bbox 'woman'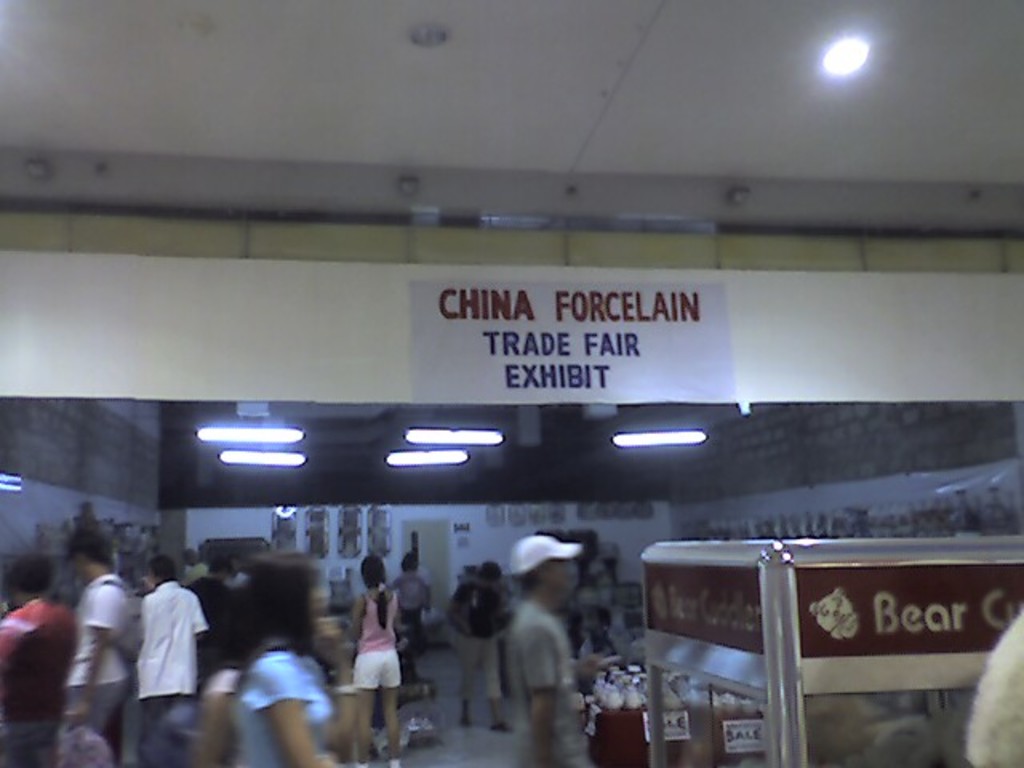
select_region(349, 560, 413, 766)
